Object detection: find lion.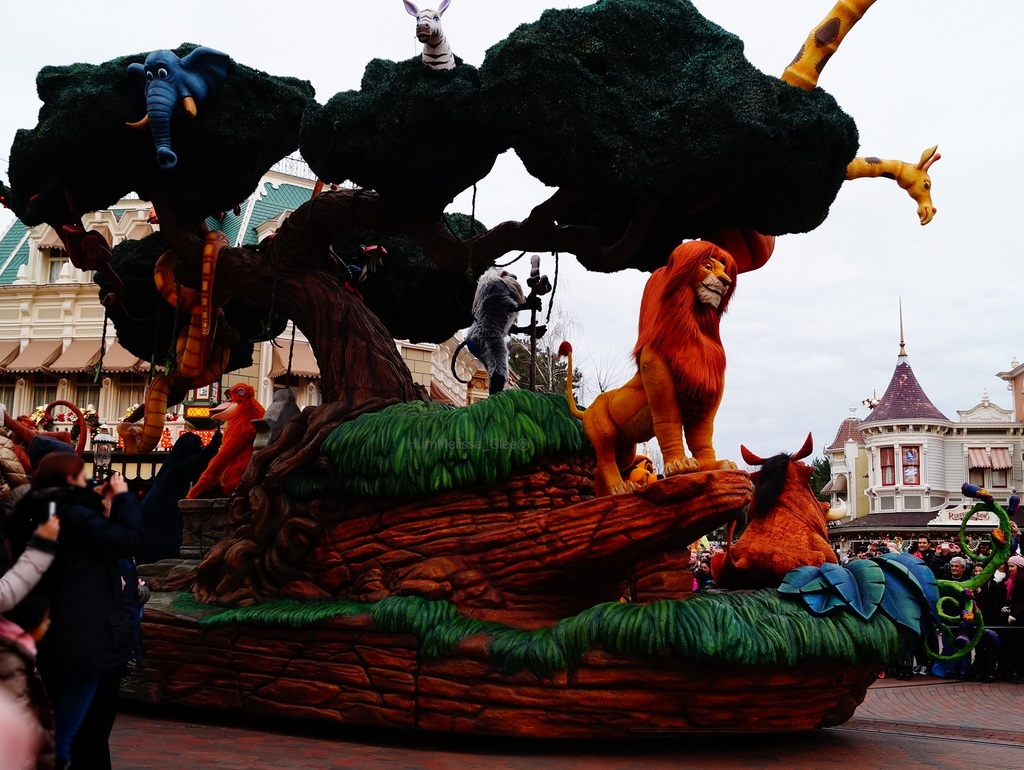
554:235:740:494.
